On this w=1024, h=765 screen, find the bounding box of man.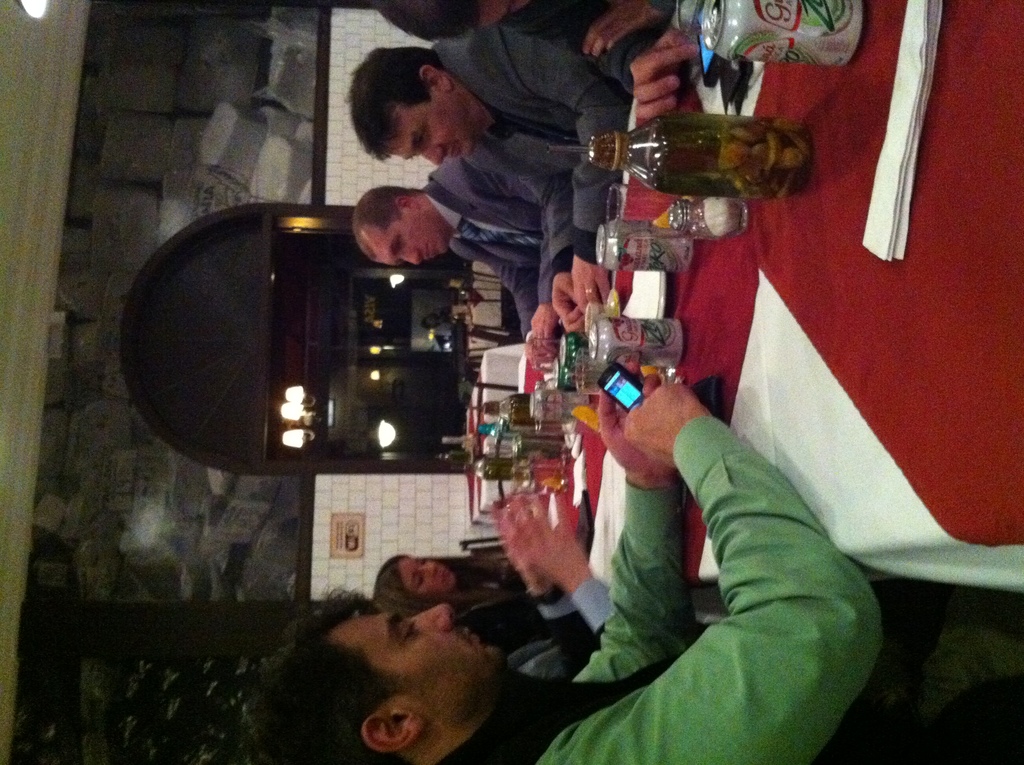
Bounding box: (344,22,662,335).
